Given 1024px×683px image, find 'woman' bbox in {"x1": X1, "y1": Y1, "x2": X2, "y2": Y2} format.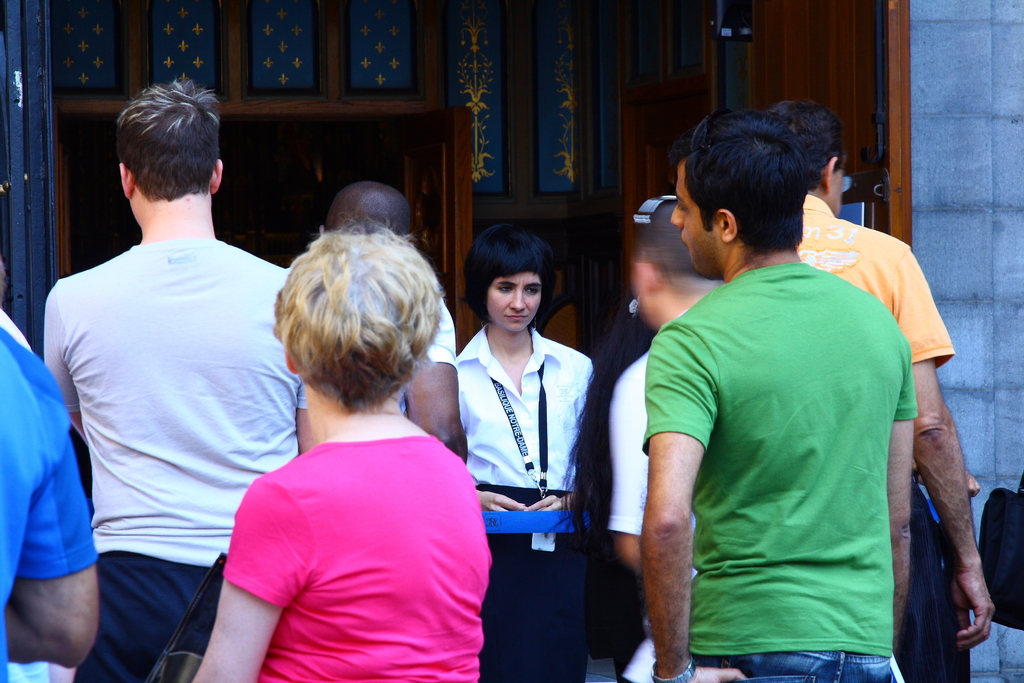
{"x1": 190, "y1": 223, "x2": 490, "y2": 682}.
